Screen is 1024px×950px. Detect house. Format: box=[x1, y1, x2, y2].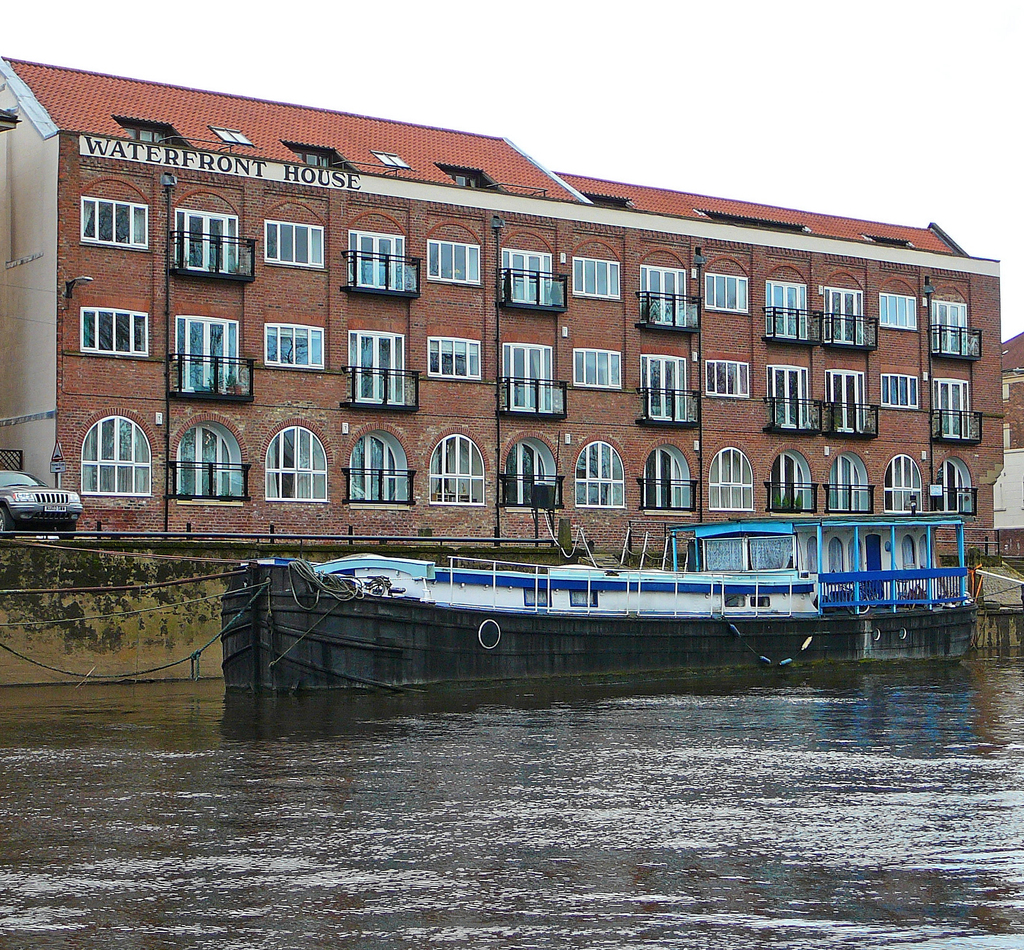
box=[994, 318, 1023, 579].
